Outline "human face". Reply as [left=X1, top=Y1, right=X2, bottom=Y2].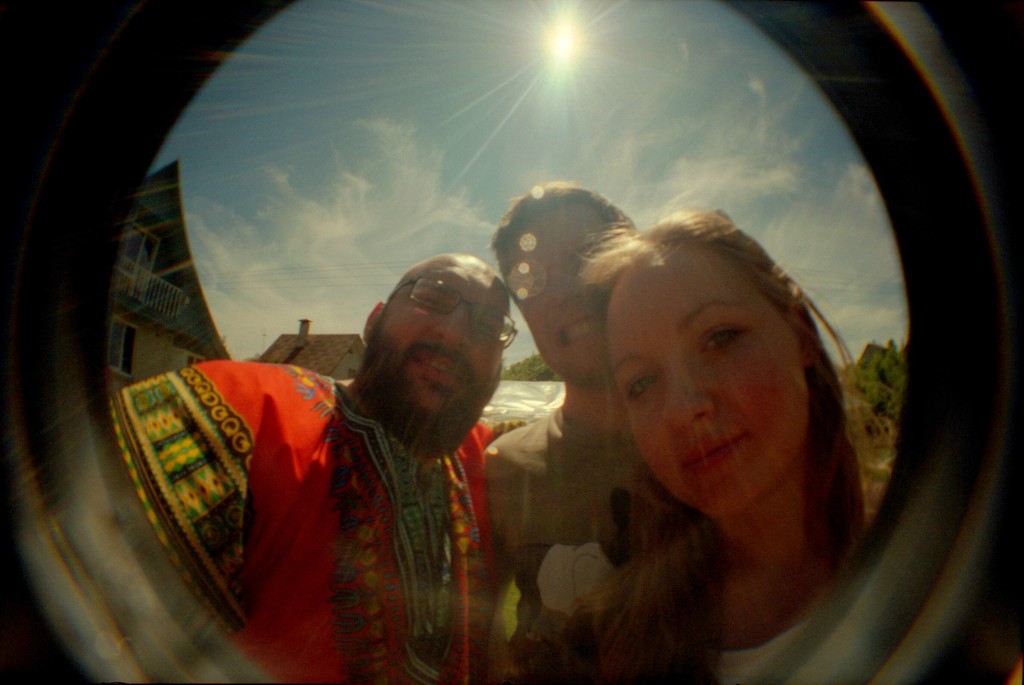
[left=388, top=265, right=506, bottom=439].
